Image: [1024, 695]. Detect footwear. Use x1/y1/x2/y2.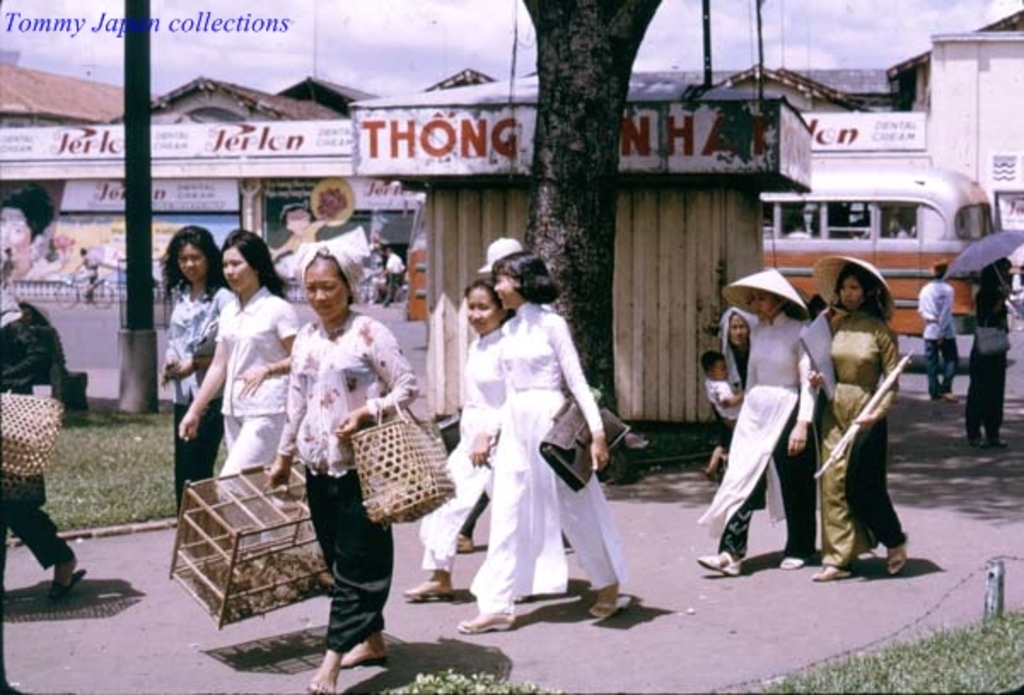
884/541/911/574.
